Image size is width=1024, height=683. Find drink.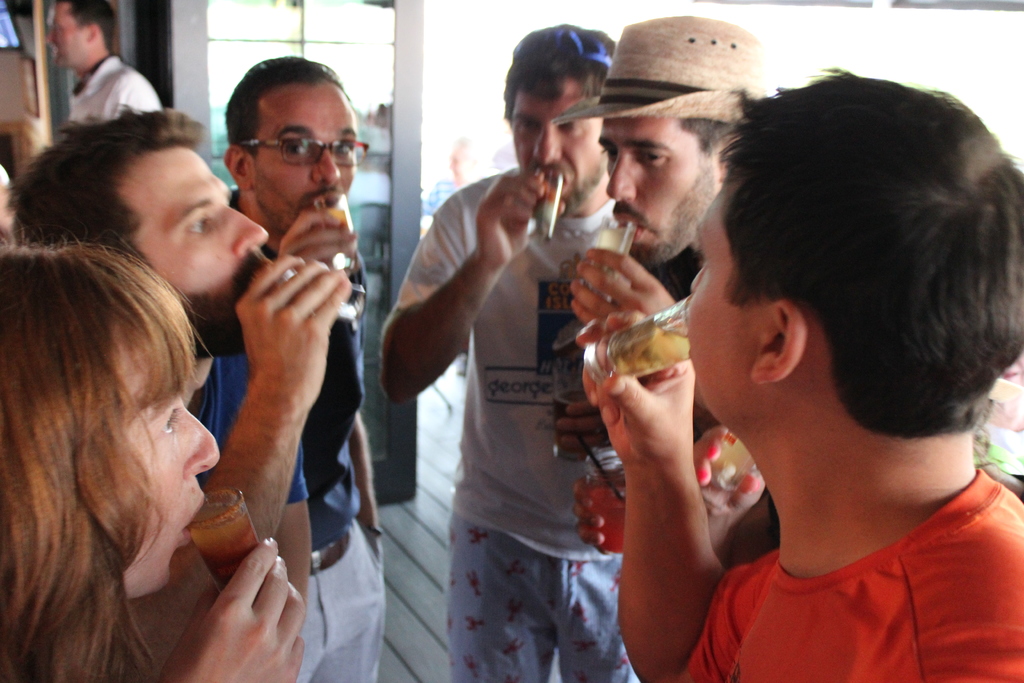
l=321, t=209, r=356, b=239.
